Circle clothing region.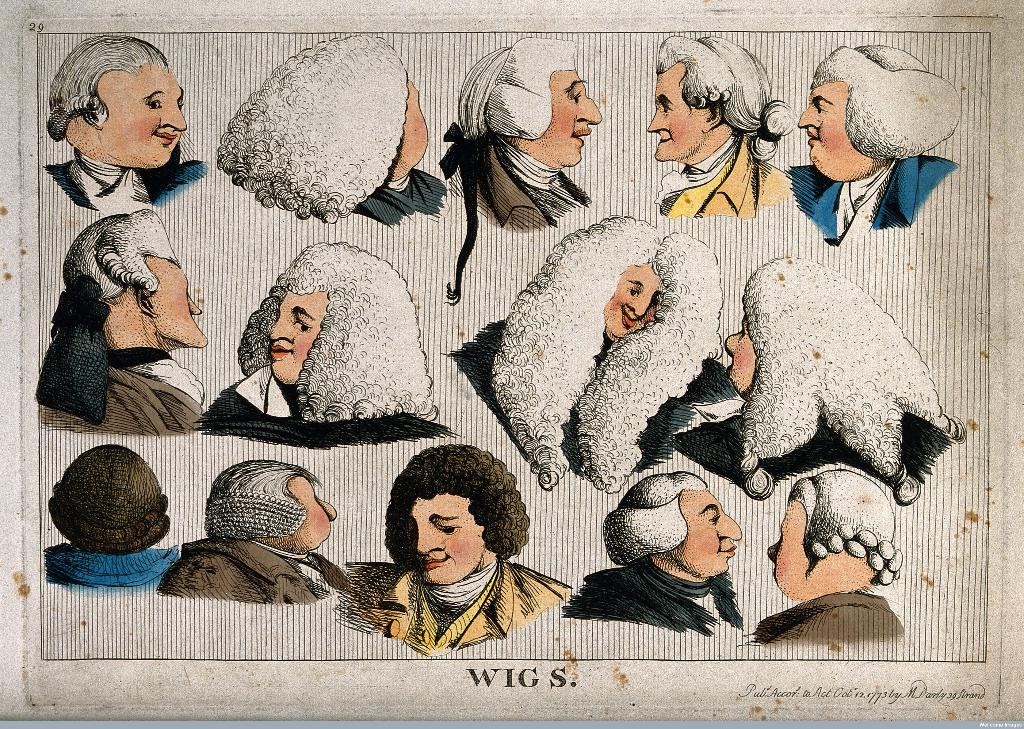
Region: 552,576,721,639.
